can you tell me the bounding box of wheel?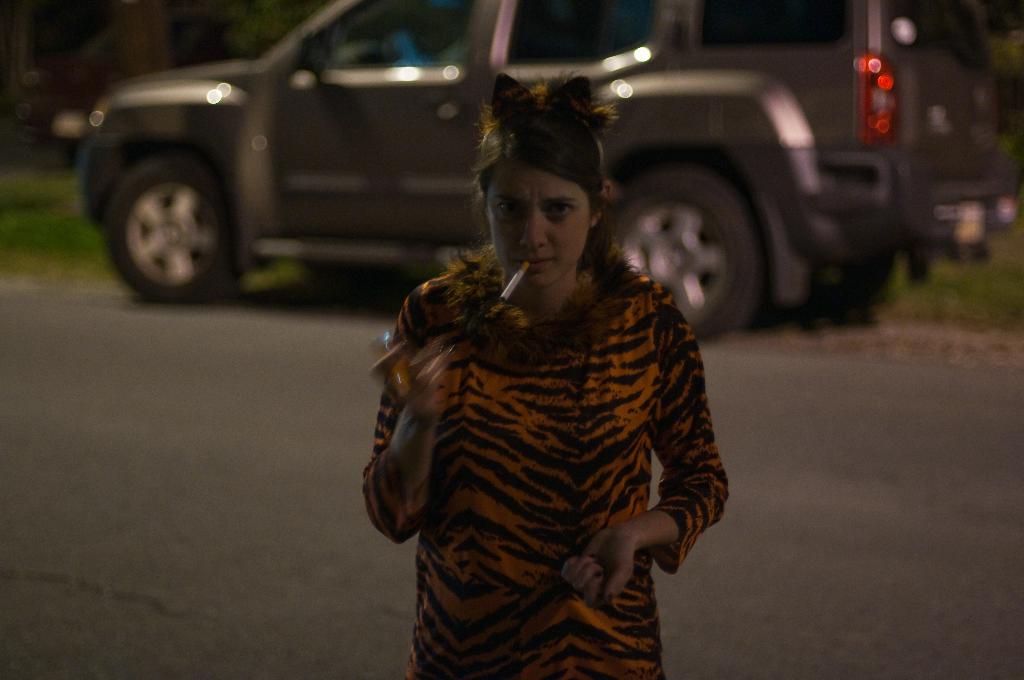
BBox(102, 150, 247, 307).
